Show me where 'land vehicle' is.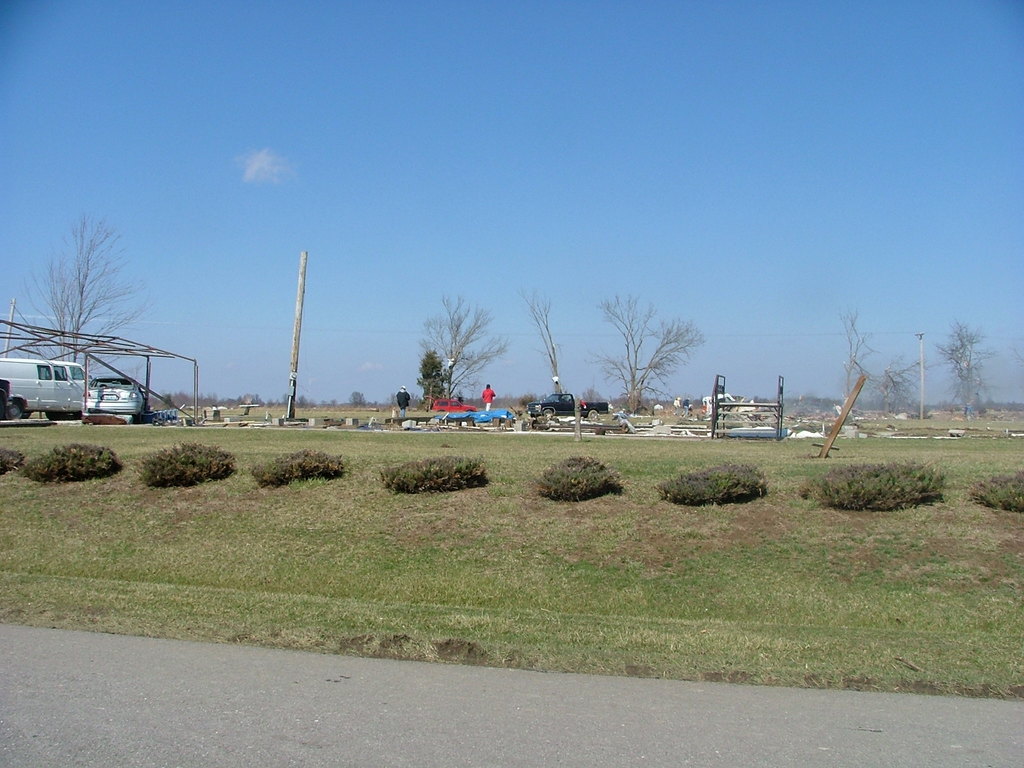
'land vehicle' is at [left=81, top=374, right=146, bottom=420].
